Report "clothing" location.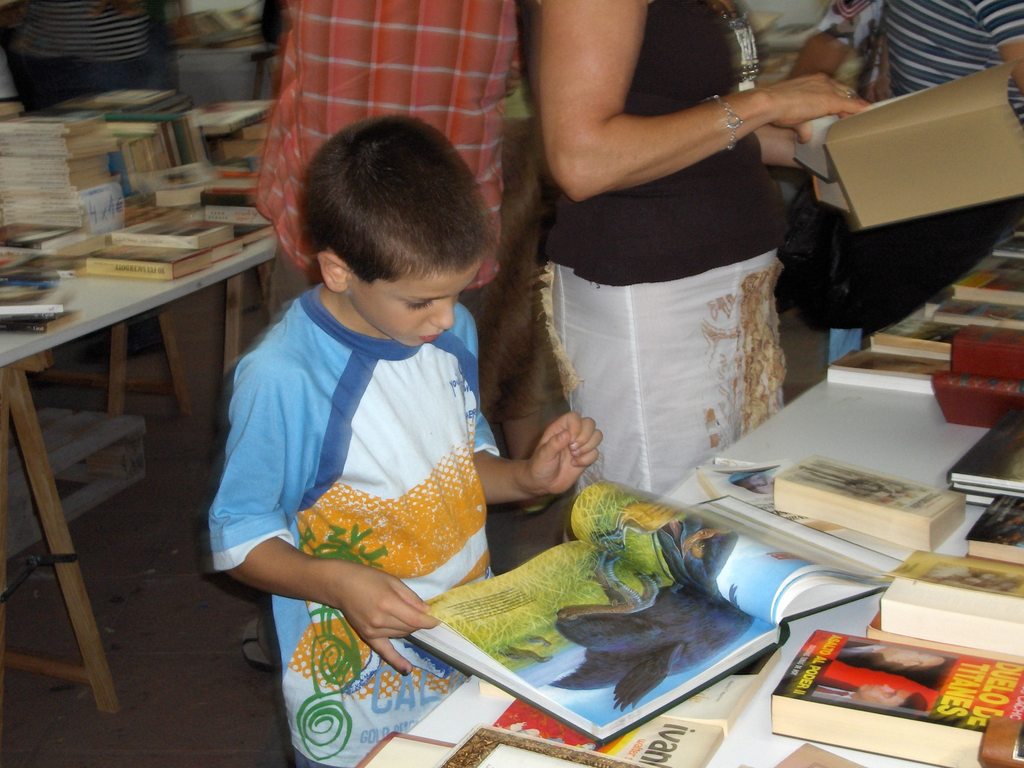
Report: bbox=(248, 0, 536, 284).
